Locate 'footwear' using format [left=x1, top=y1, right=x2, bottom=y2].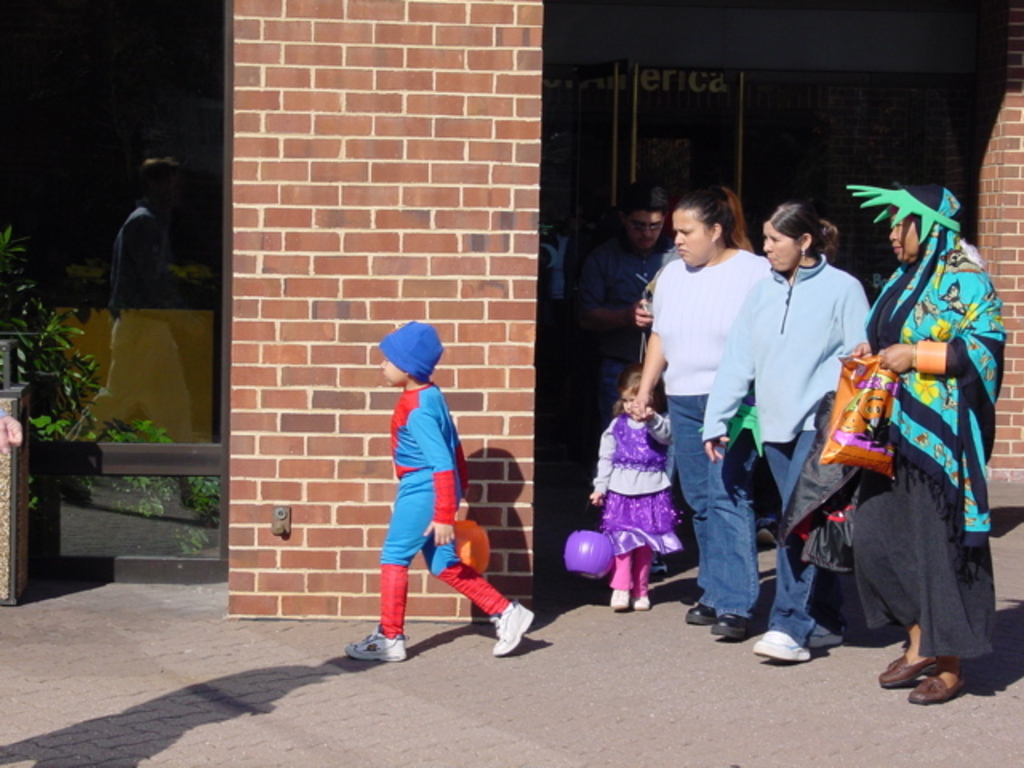
[left=754, top=630, right=819, bottom=667].
